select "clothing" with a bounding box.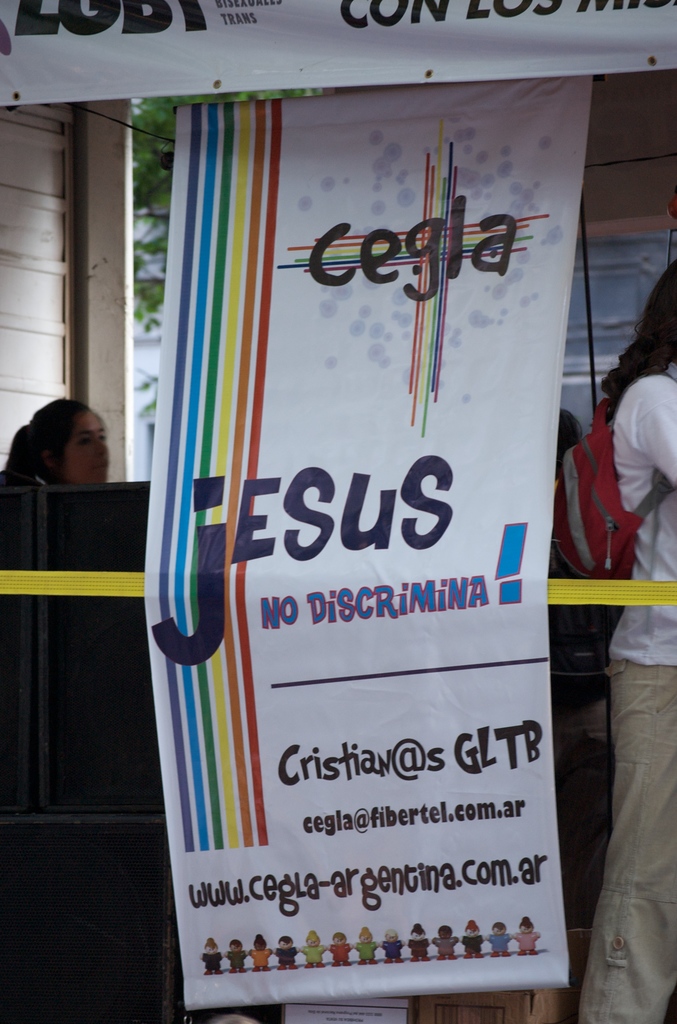
box=[580, 362, 676, 1023].
